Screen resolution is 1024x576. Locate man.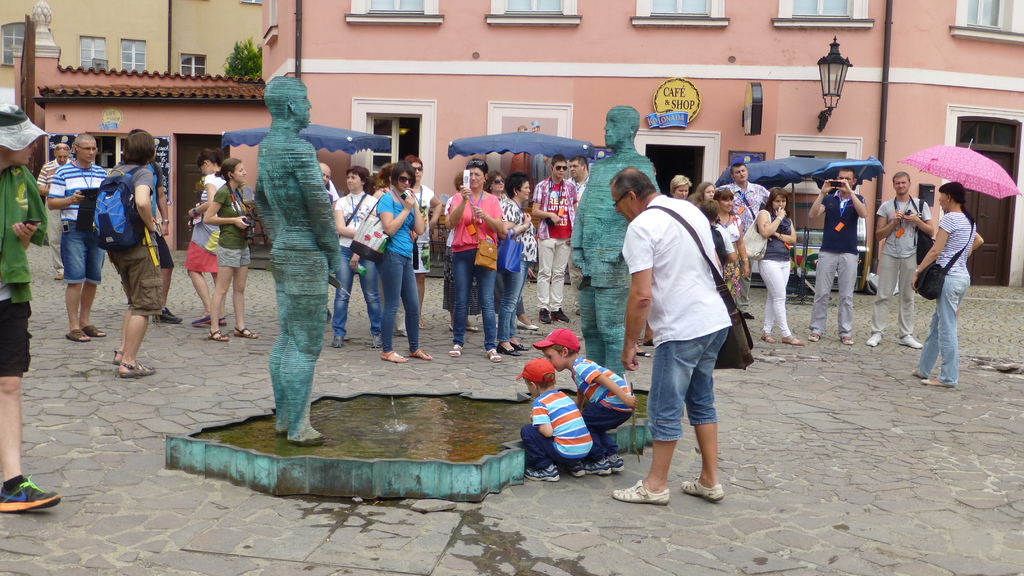
bbox=(803, 164, 869, 347).
